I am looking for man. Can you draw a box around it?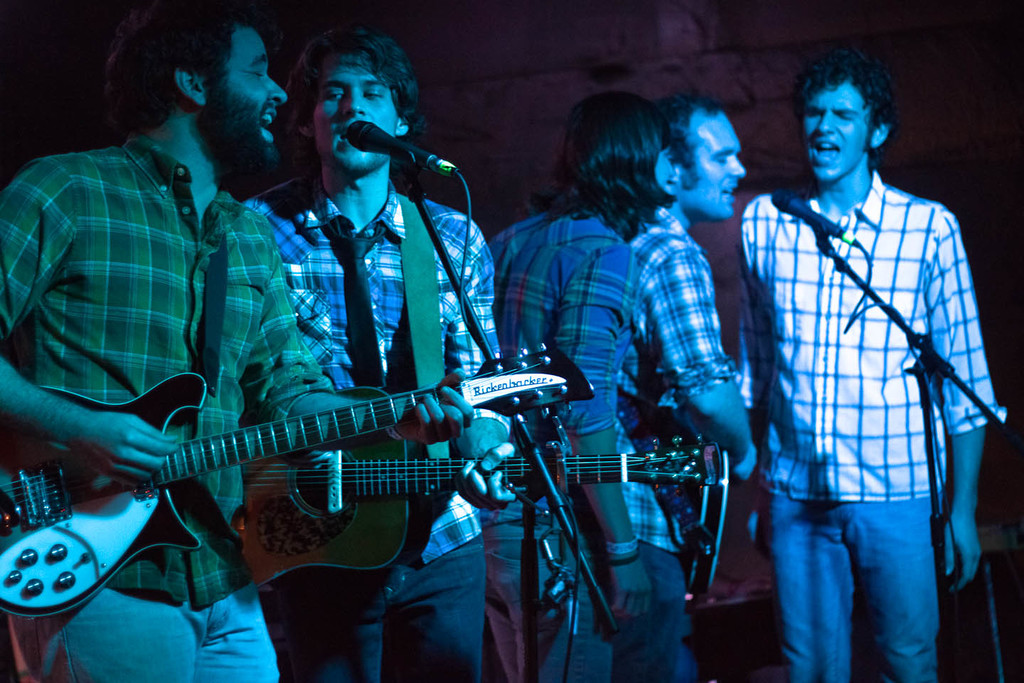
Sure, the bounding box is bbox(723, 38, 1006, 682).
